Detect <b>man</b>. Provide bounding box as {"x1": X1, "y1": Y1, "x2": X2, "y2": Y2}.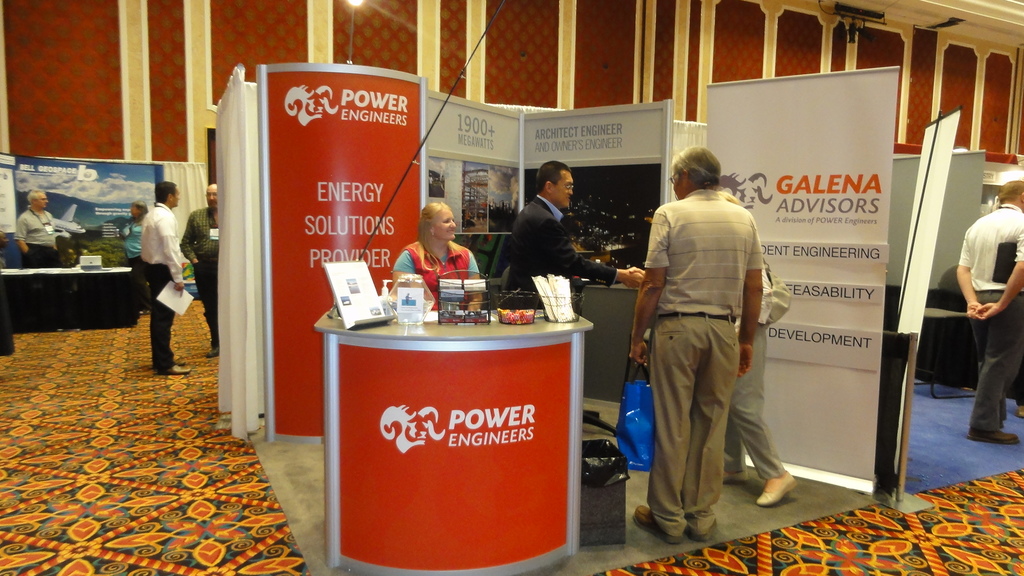
{"x1": 13, "y1": 188, "x2": 63, "y2": 269}.
